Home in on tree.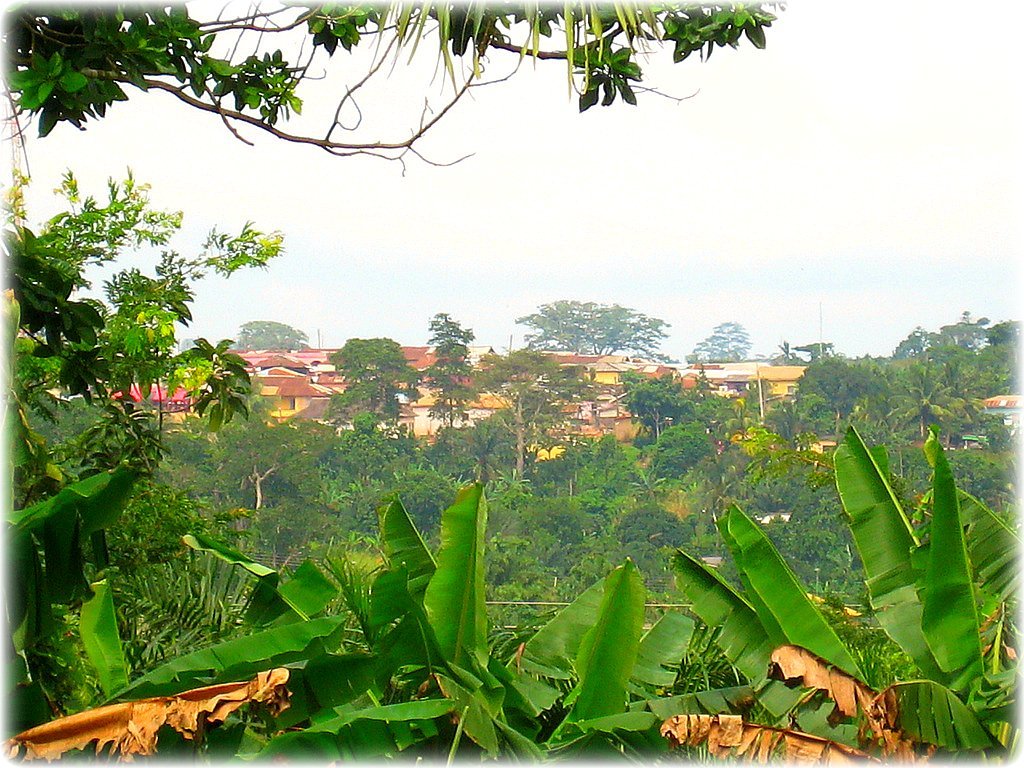
Homed in at bbox=(684, 319, 752, 364).
